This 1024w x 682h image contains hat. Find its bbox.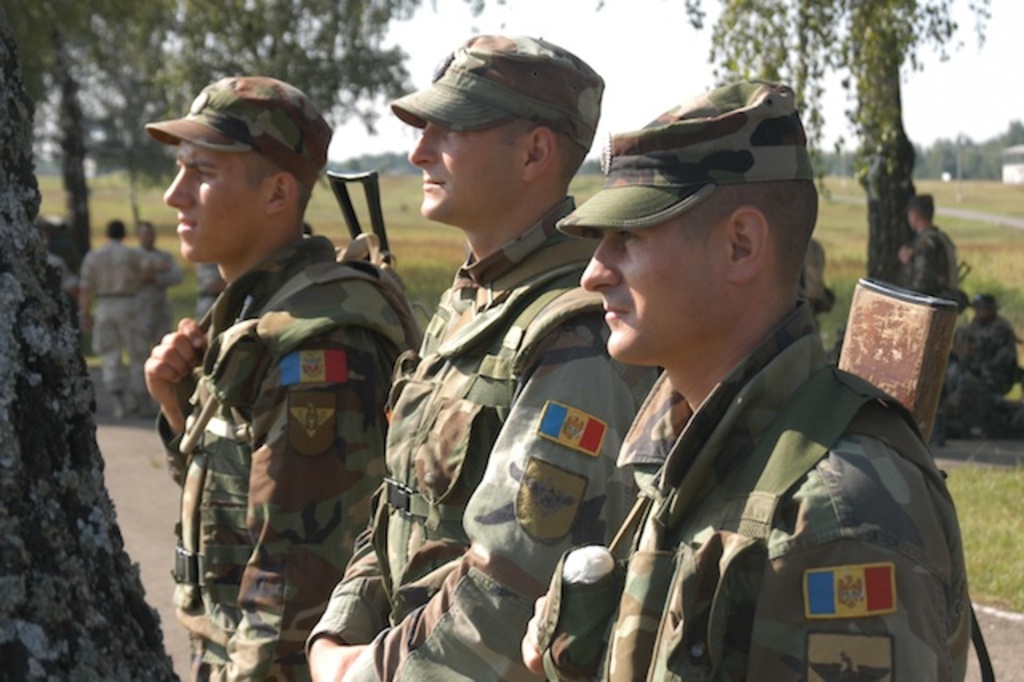
BBox(146, 80, 336, 194).
